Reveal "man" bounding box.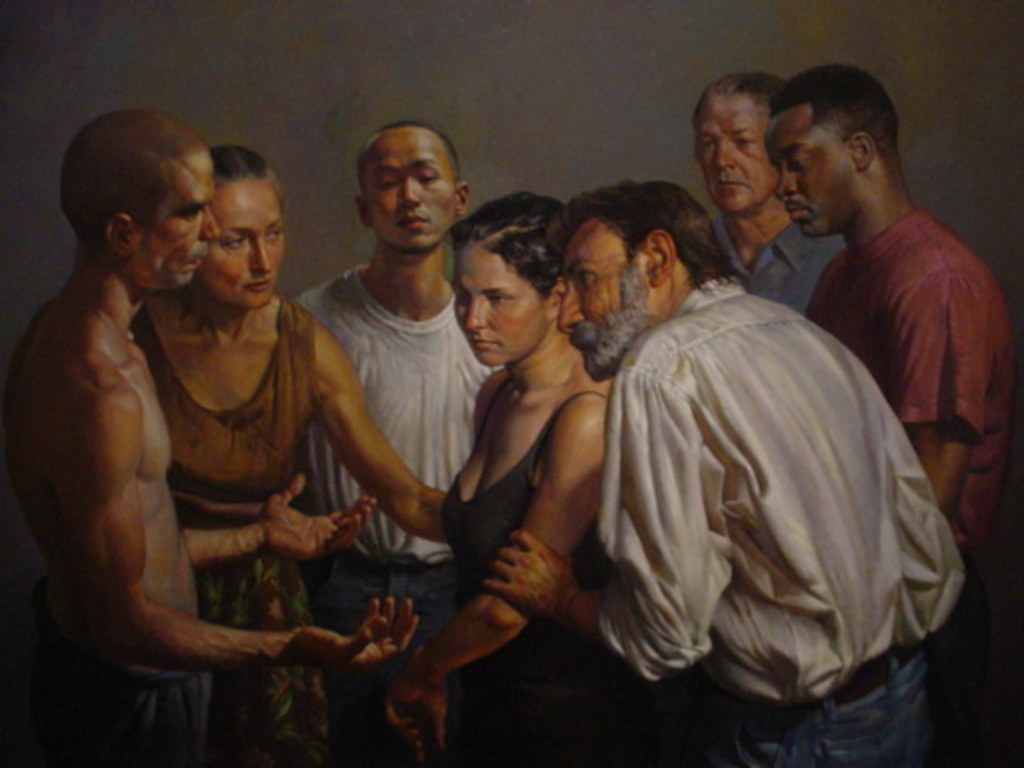
Revealed: [685,67,858,330].
